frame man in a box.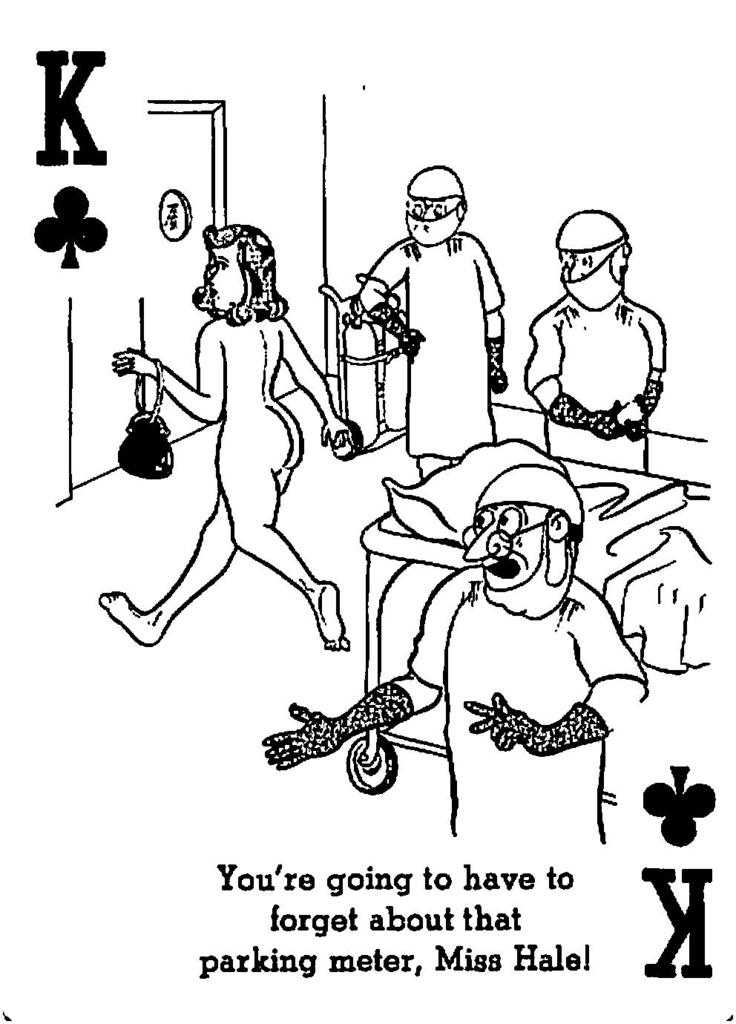
[519, 206, 668, 472].
